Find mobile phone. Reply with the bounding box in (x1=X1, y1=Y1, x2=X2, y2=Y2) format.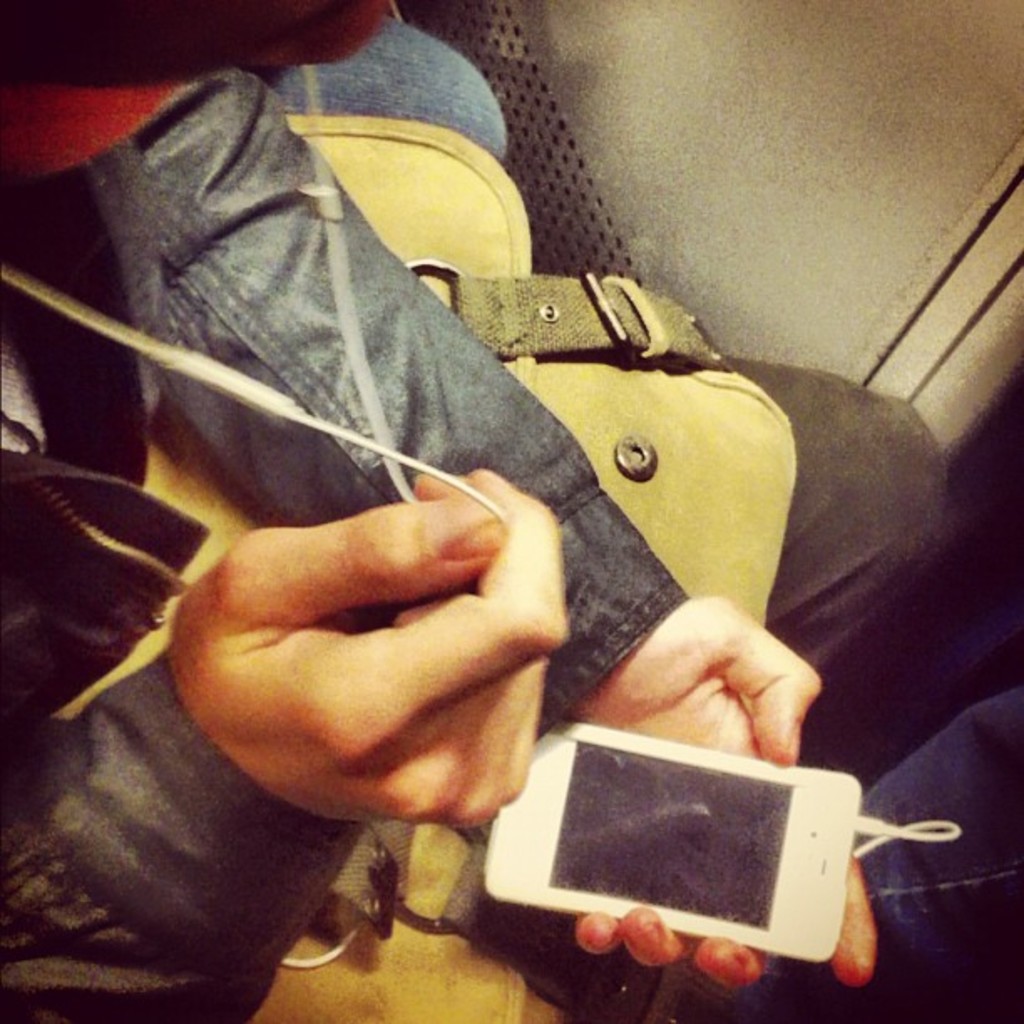
(x1=477, y1=708, x2=868, y2=969).
